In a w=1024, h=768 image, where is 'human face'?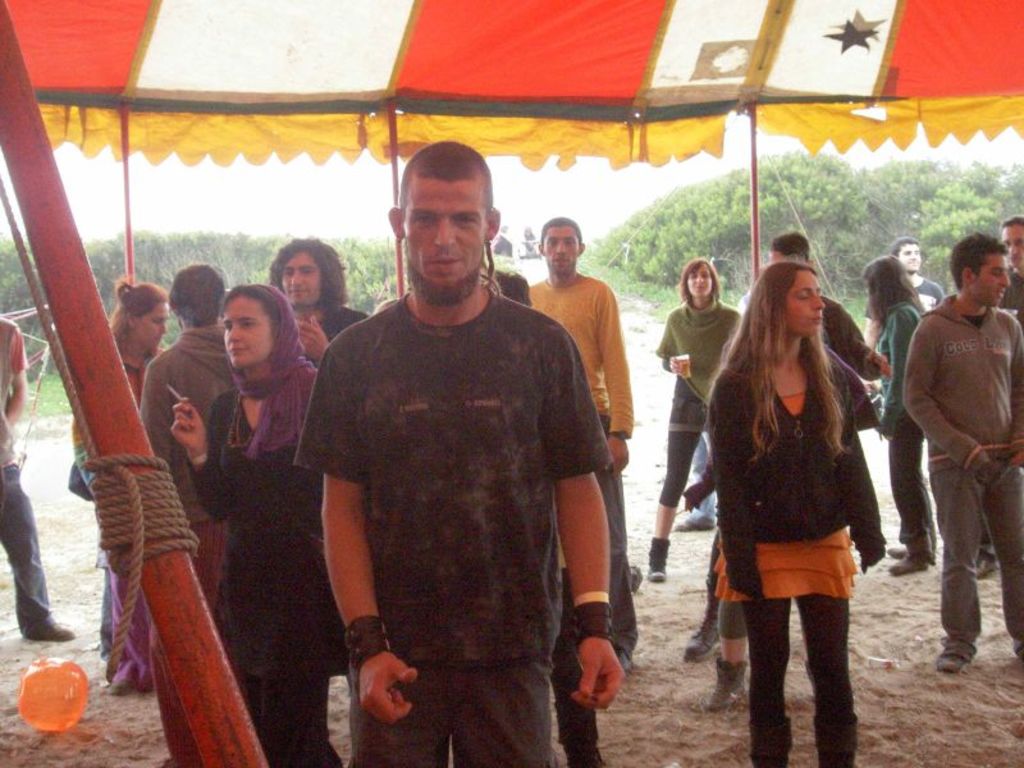
973 255 1011 307.
